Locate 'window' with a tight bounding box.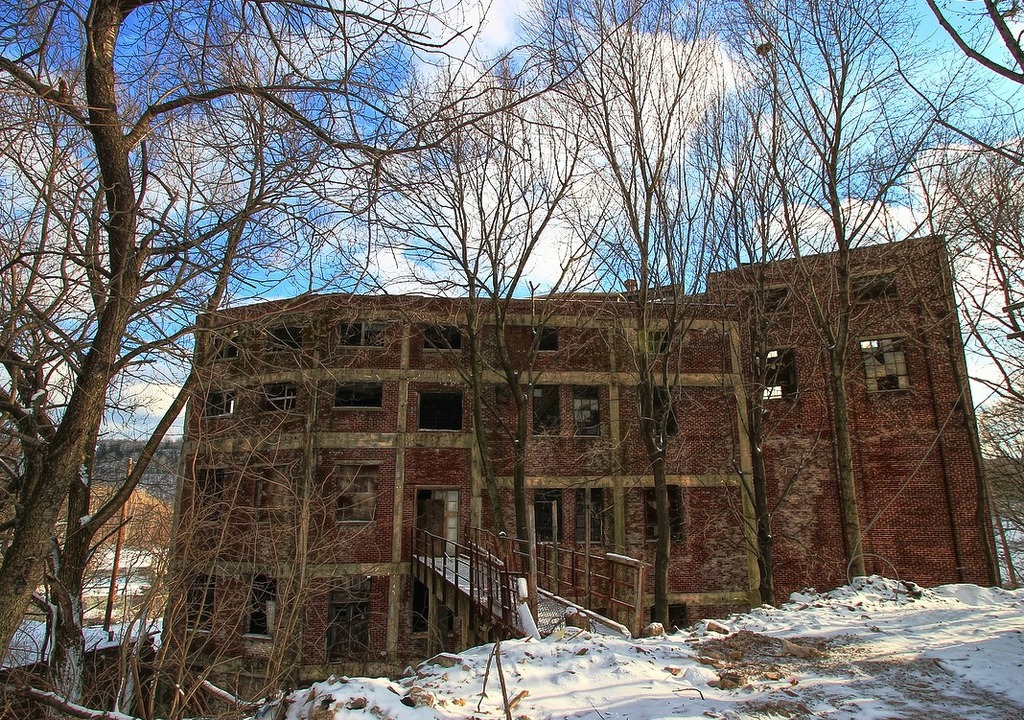
329,461,387,527.
